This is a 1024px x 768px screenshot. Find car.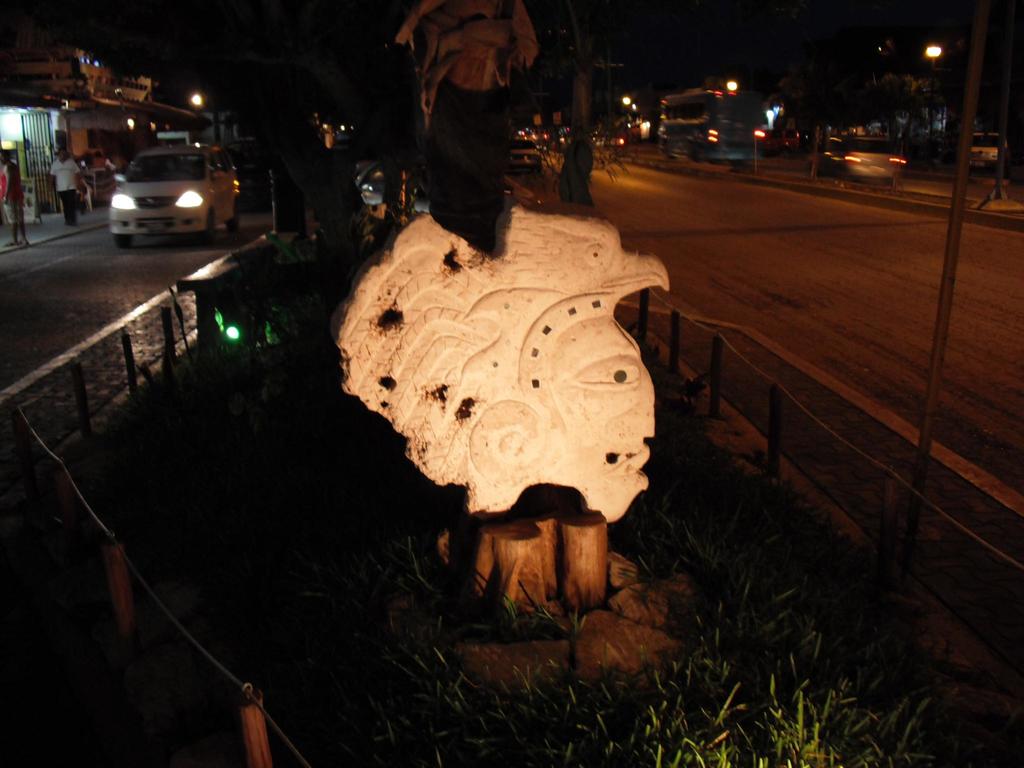
Bounding box: bbox=[107, 140, 241, 250].
